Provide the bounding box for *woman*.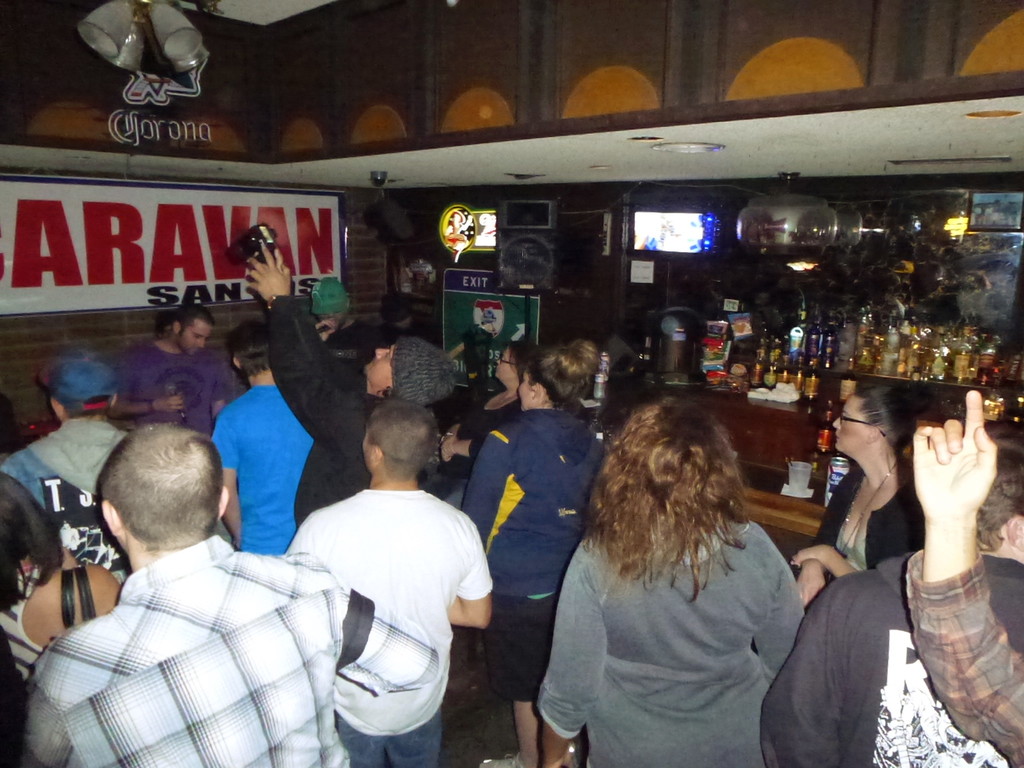
crop(439, 333, 543, 508).
